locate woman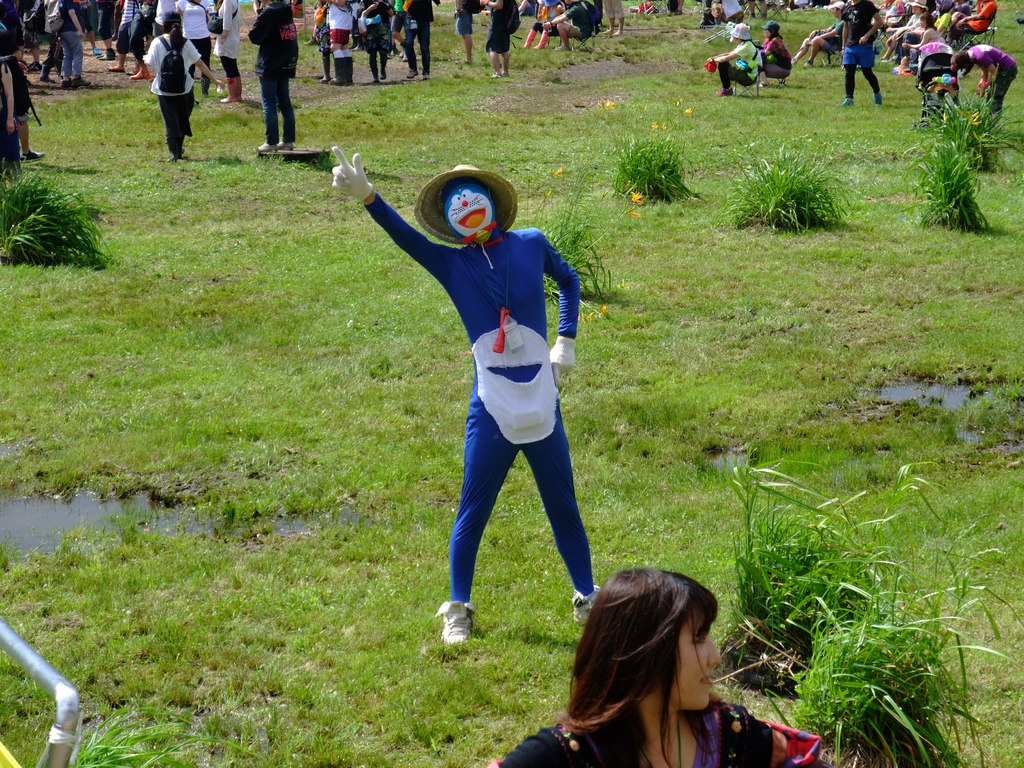
locate(756, 21, 789, 86)
